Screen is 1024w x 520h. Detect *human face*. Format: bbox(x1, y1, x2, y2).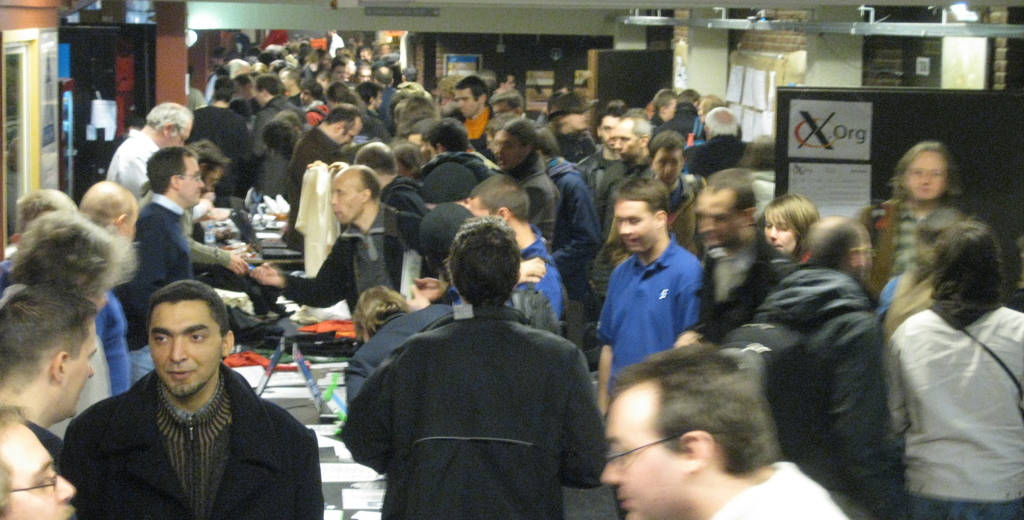
bbox(330, 167, 366, 225).
